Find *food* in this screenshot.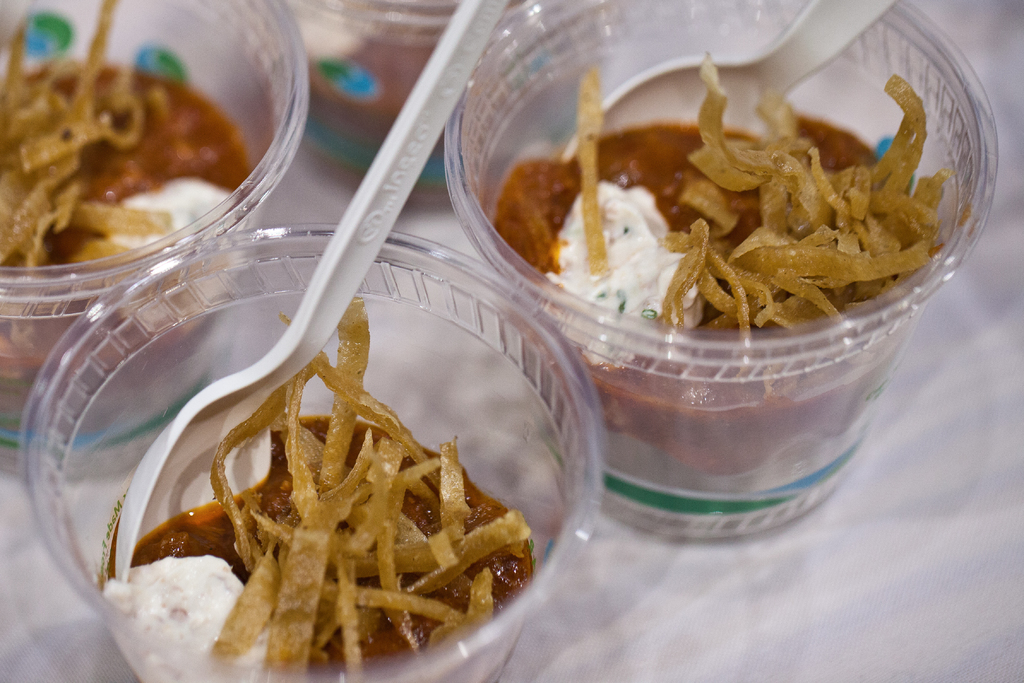
The bounding box for *food* is (490, 43, 950, 472).
